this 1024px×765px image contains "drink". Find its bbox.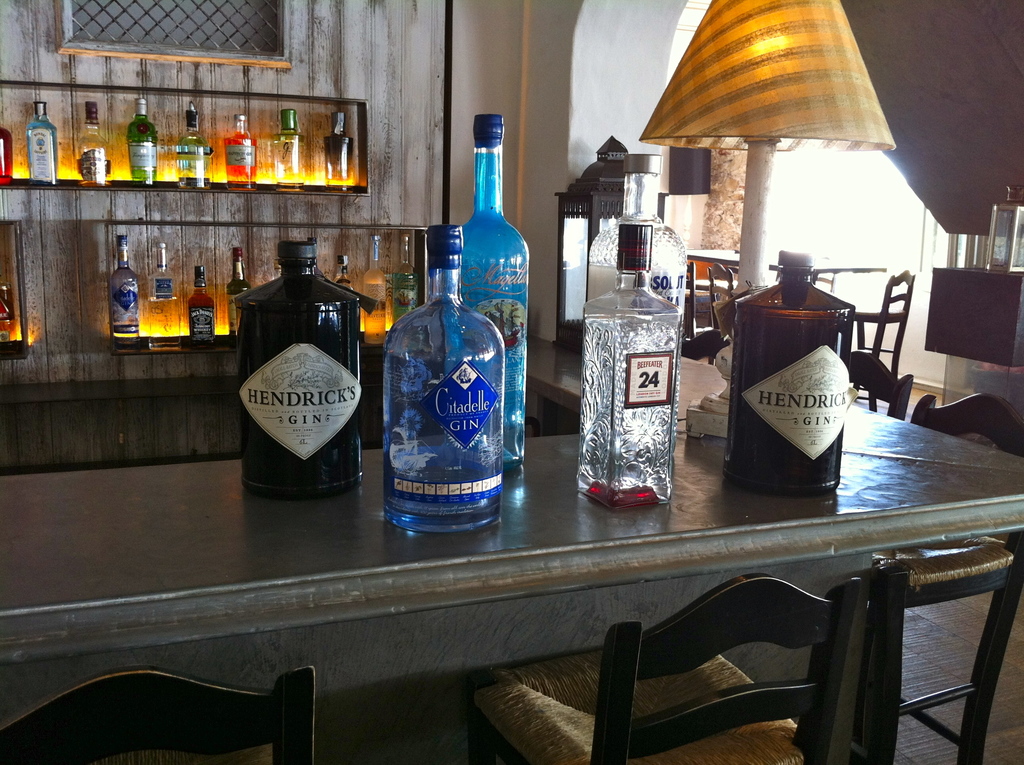
0:287:15:346.
